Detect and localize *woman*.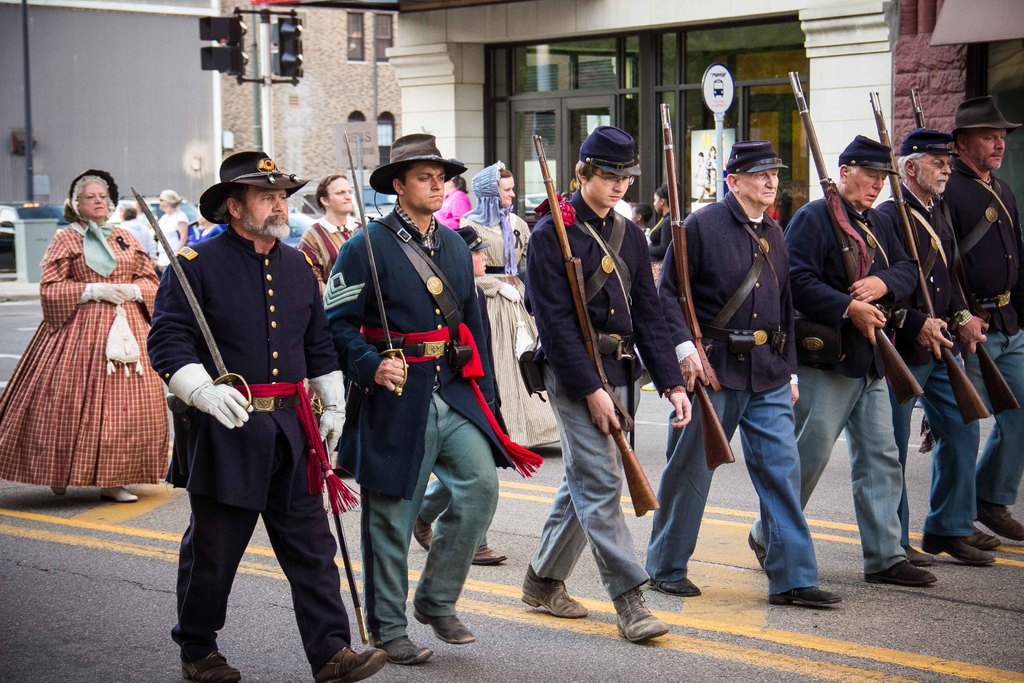
Localized at x1=456 y1=161 x2=563 y2=443.
